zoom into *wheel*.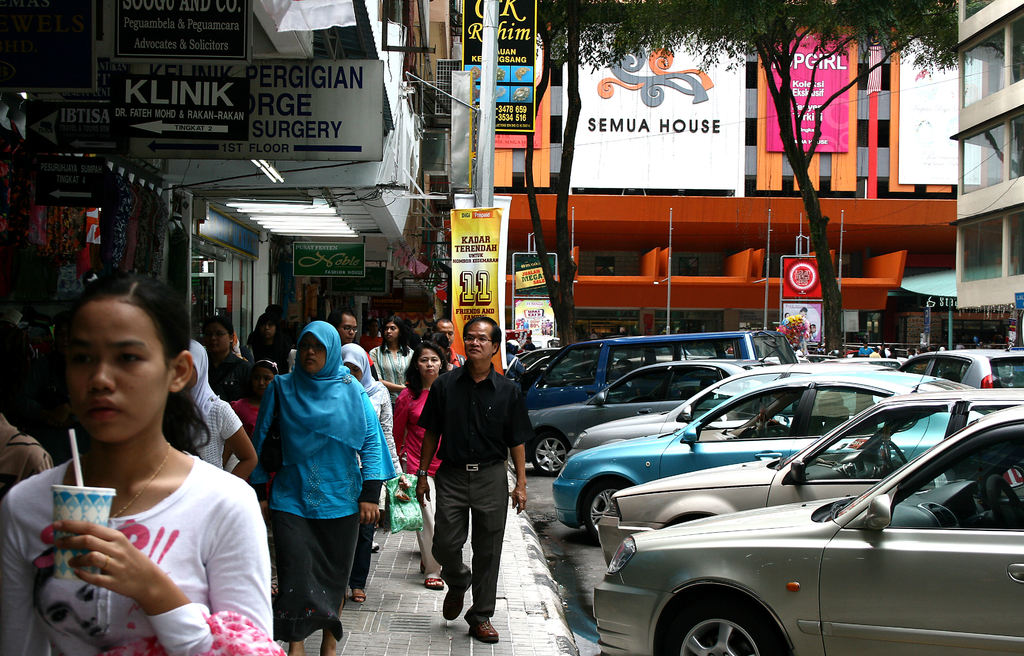
Zoom target: bbox=(986, 473, 1023, 528).
